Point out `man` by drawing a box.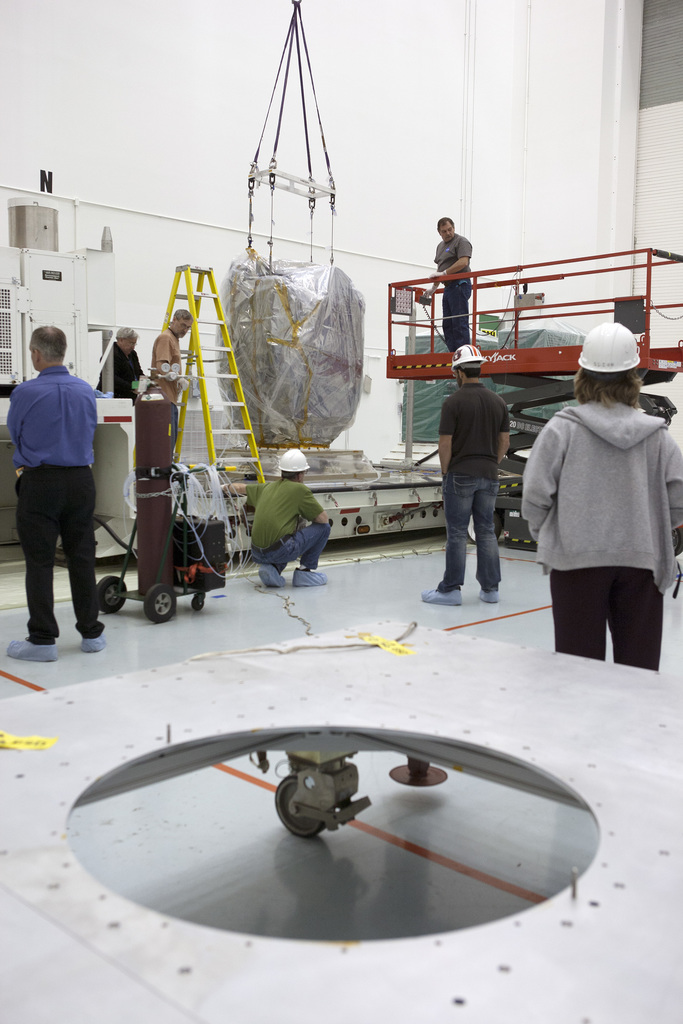
[x1=427, y1=214, x2=475, y2=359].
